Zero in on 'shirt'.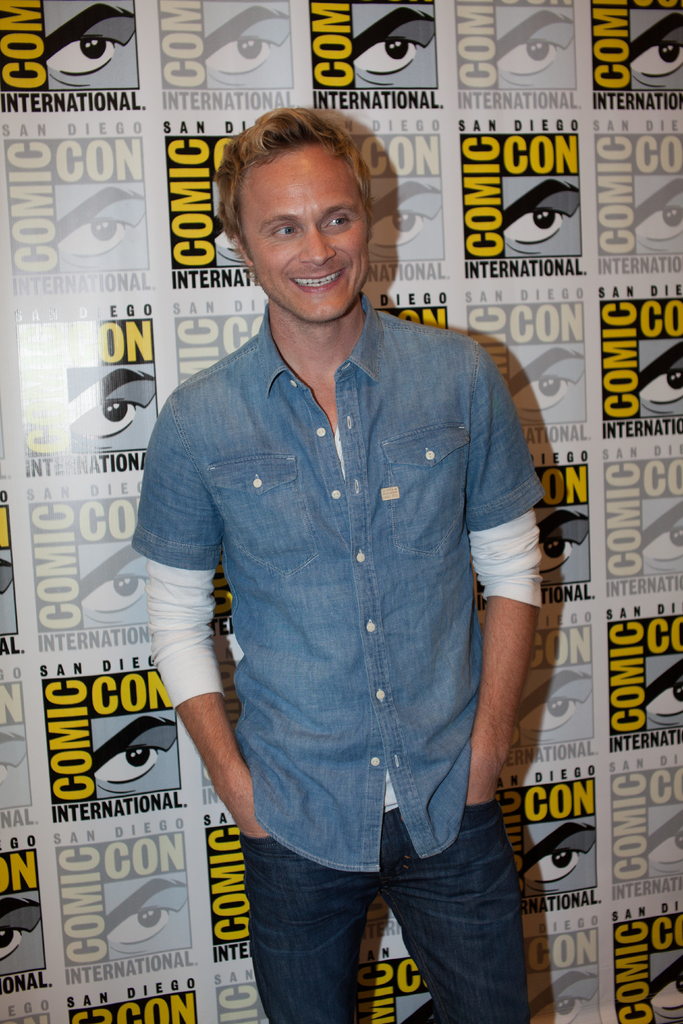
Zeroed in: Rect(130, 295, 547, 876).
